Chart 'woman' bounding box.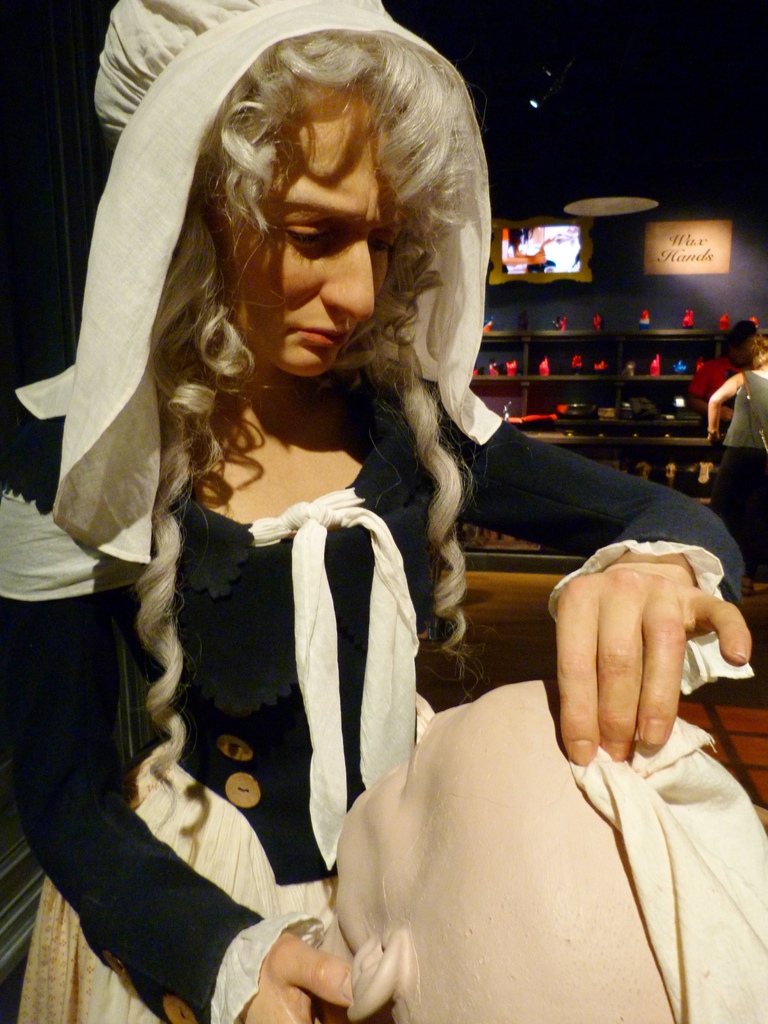
Charted: 0/0/755/1023.
